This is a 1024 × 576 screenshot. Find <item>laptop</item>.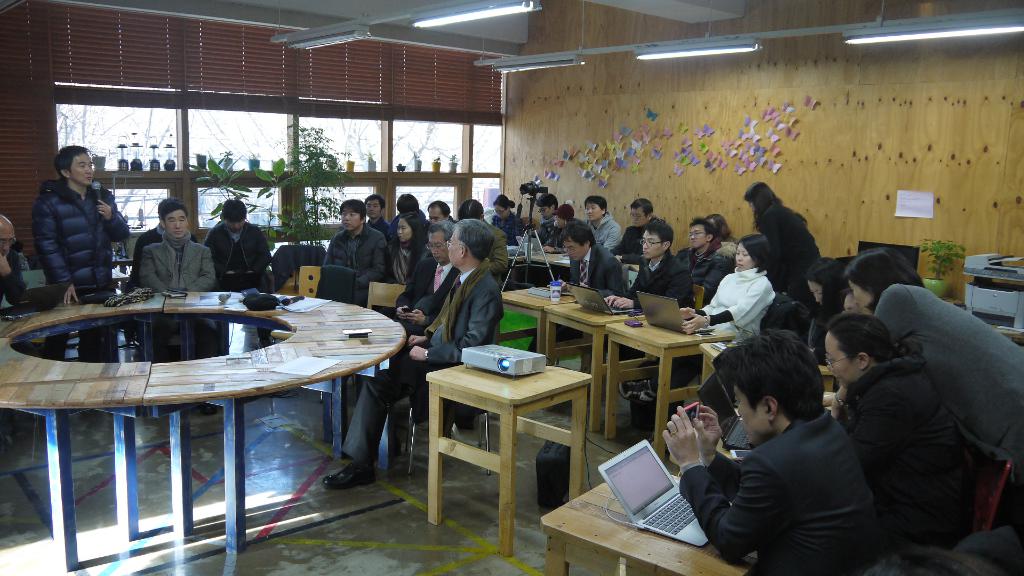
Bounding box: select_region(700, 371, 751, 448).
